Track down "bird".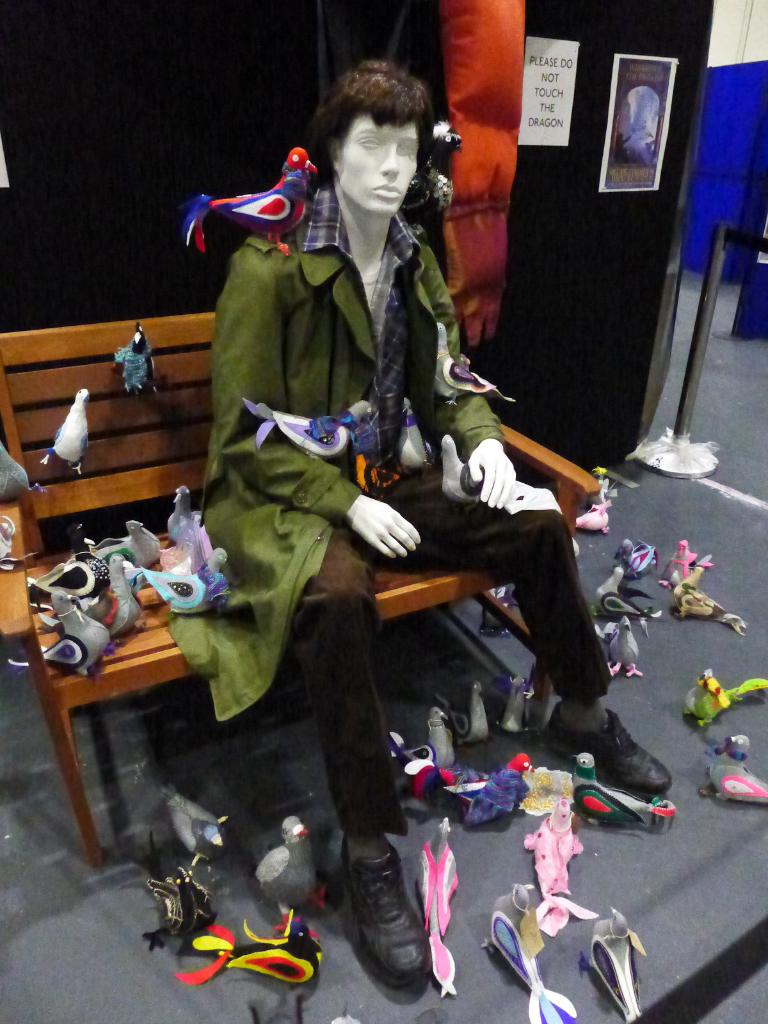
Tracked to left=536, top=673, right=571, bottom=743.
